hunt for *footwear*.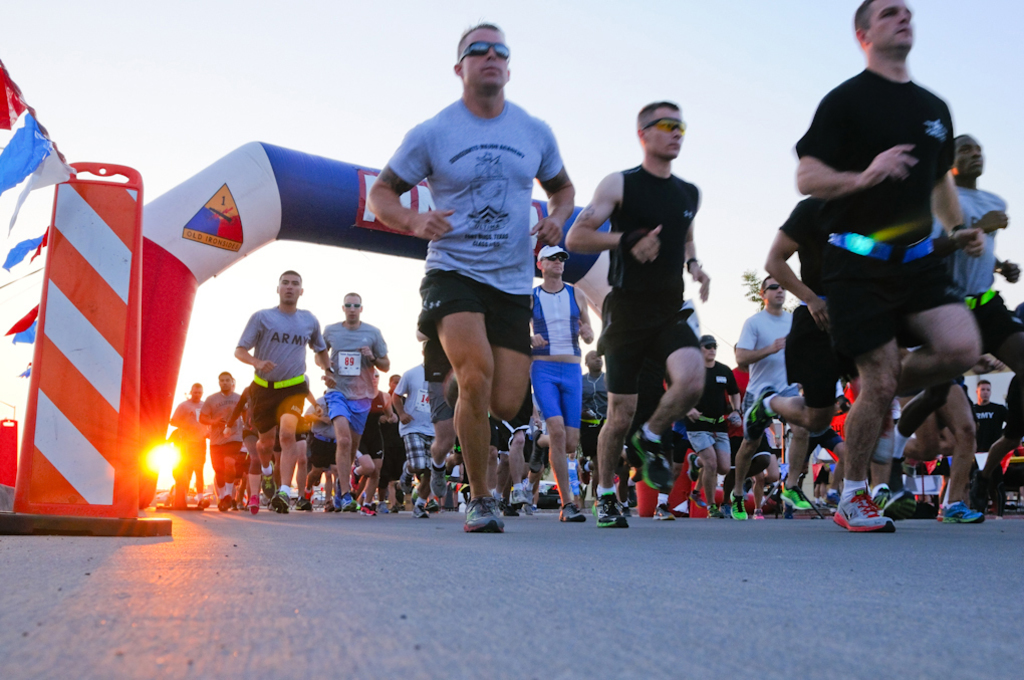
Hunted down at [x1=558, y1=503, x2=586, y2=523].
